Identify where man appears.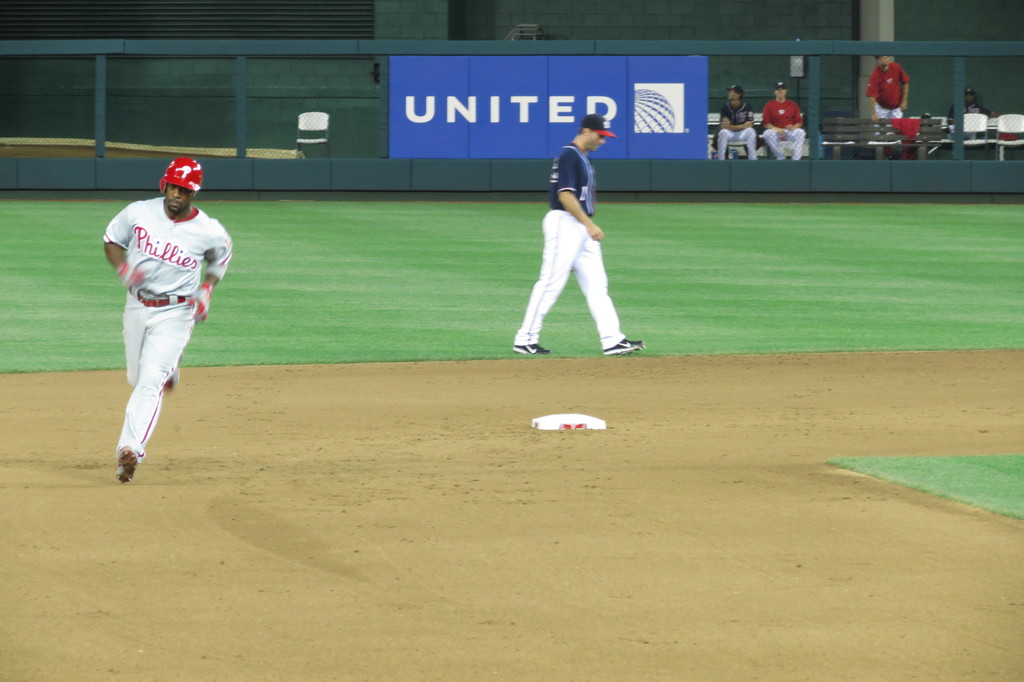
Appears at {"left": 102, "top": 156, "right": 234, "bottom": 480}.
